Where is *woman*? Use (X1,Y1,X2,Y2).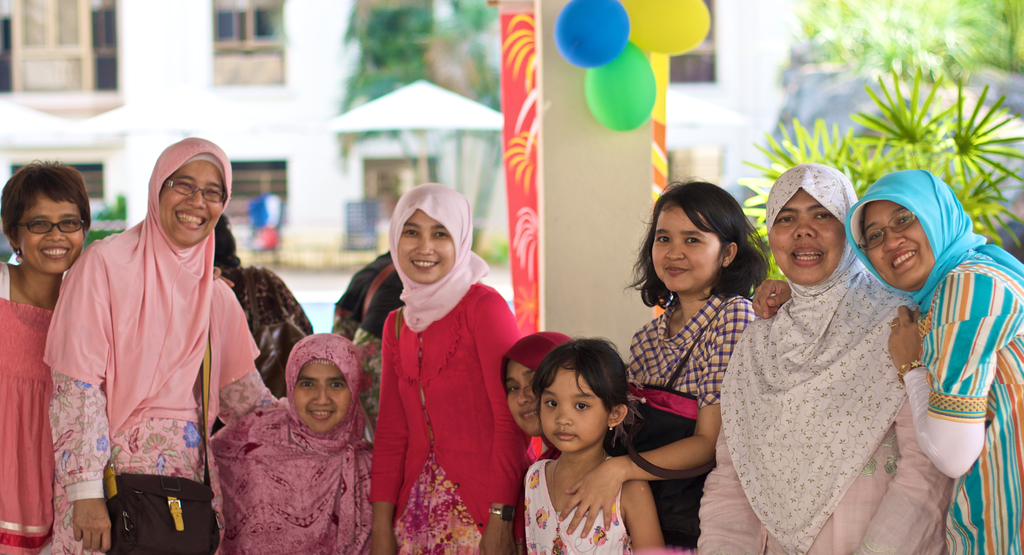
(43,136,276,554).
